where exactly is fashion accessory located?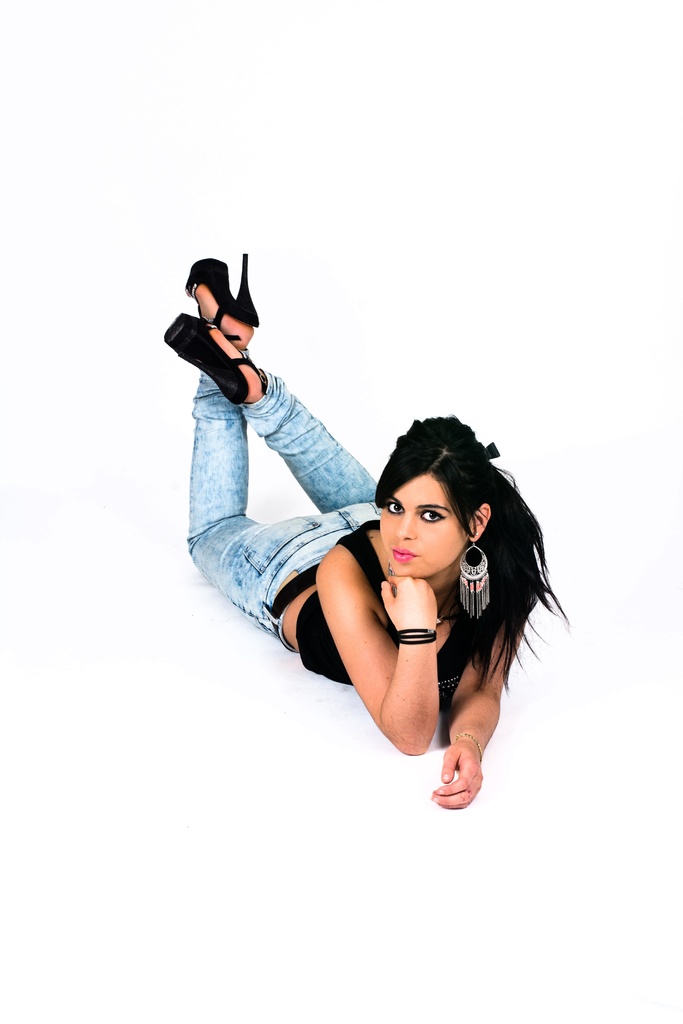
Its bounding box is (left=161, top=311, right=252, bottom=405).
